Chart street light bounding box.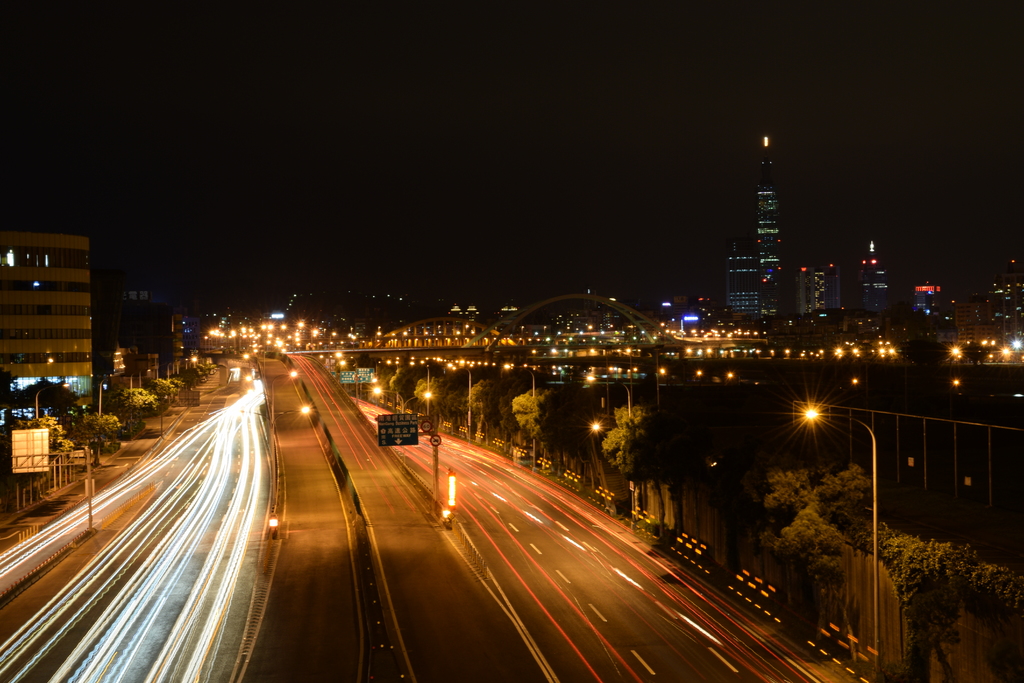
Charted: [left=431, top=366, right=472, bottom=441].
